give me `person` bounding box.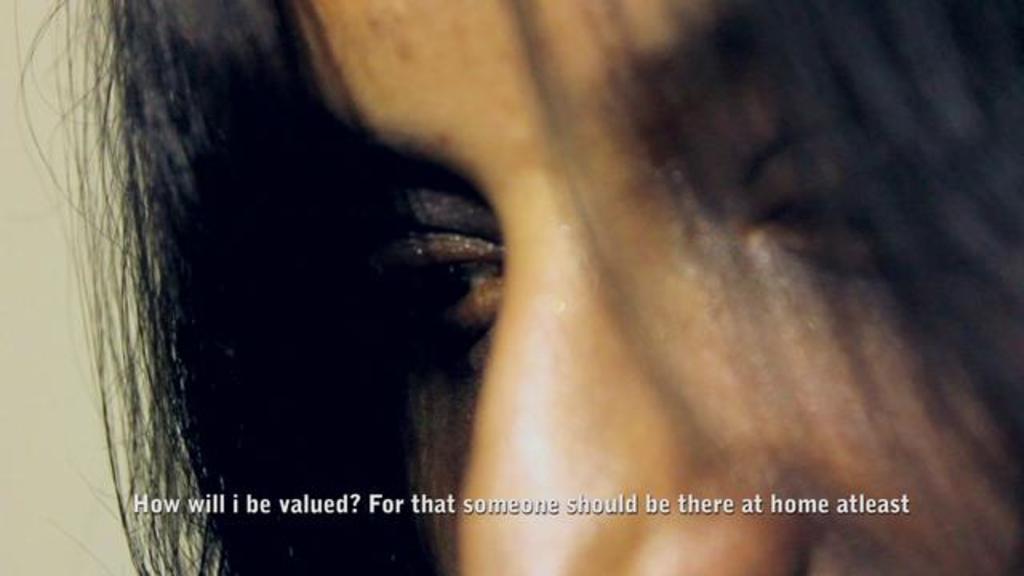
pyautogui.locateOnScreen(54, 32, 997, 558).
